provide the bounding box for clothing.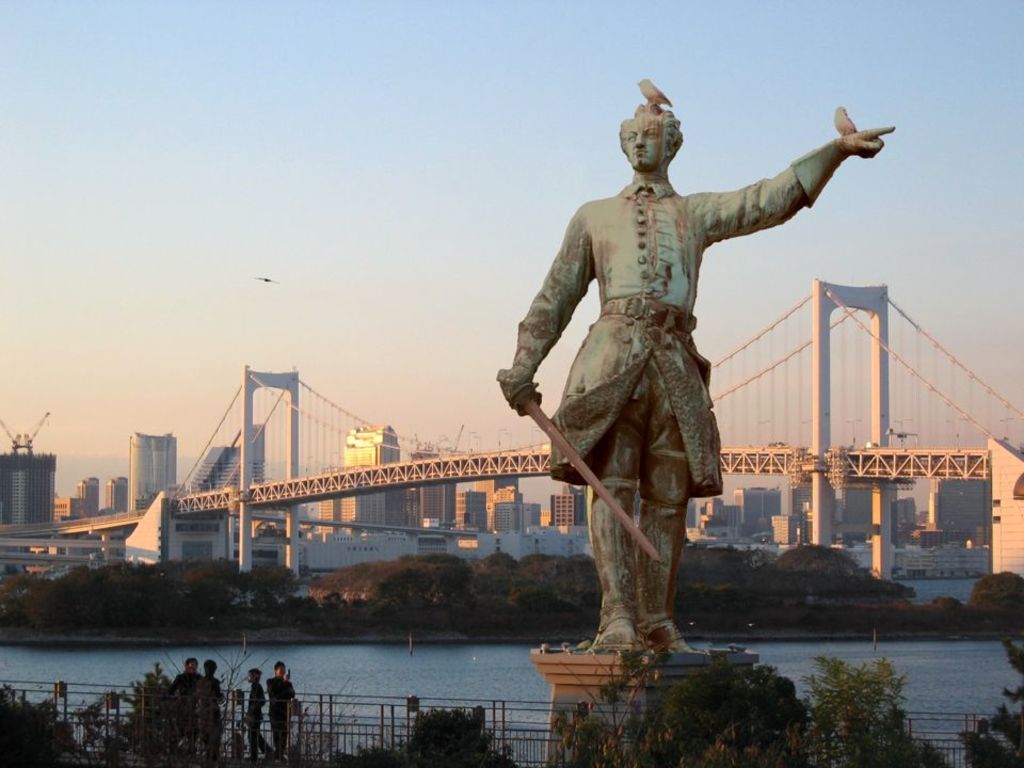
locate(194, 672, 220, 753).
